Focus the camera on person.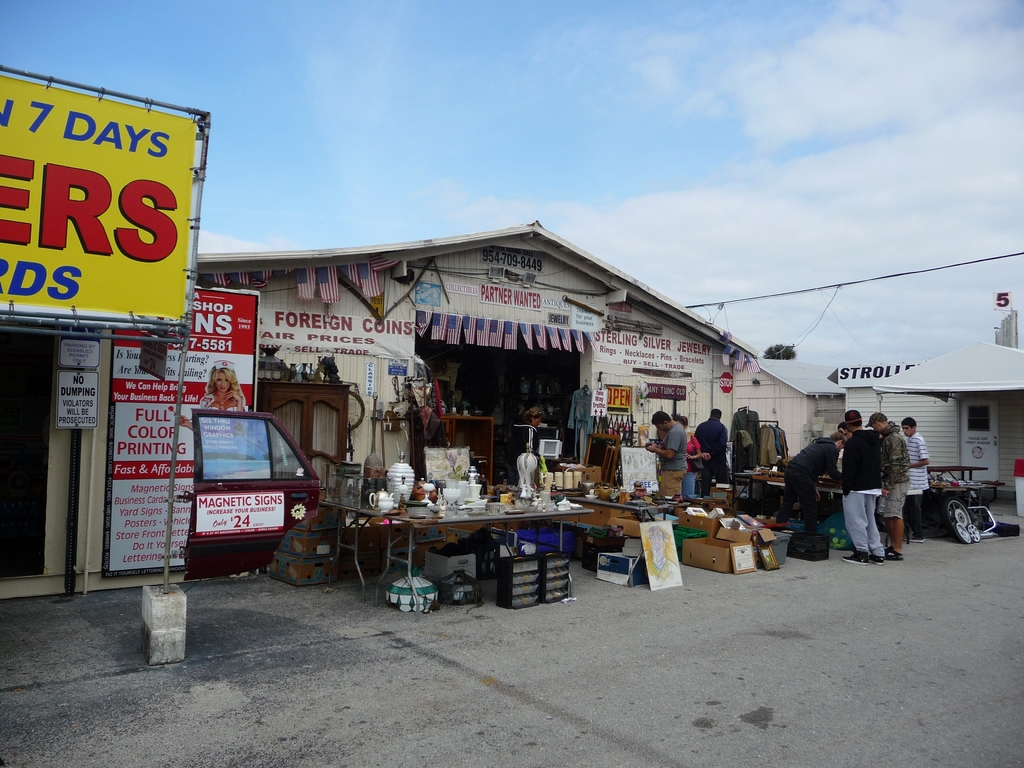
Focus region: x1=837 y1=404 x2=881 y2=567.
